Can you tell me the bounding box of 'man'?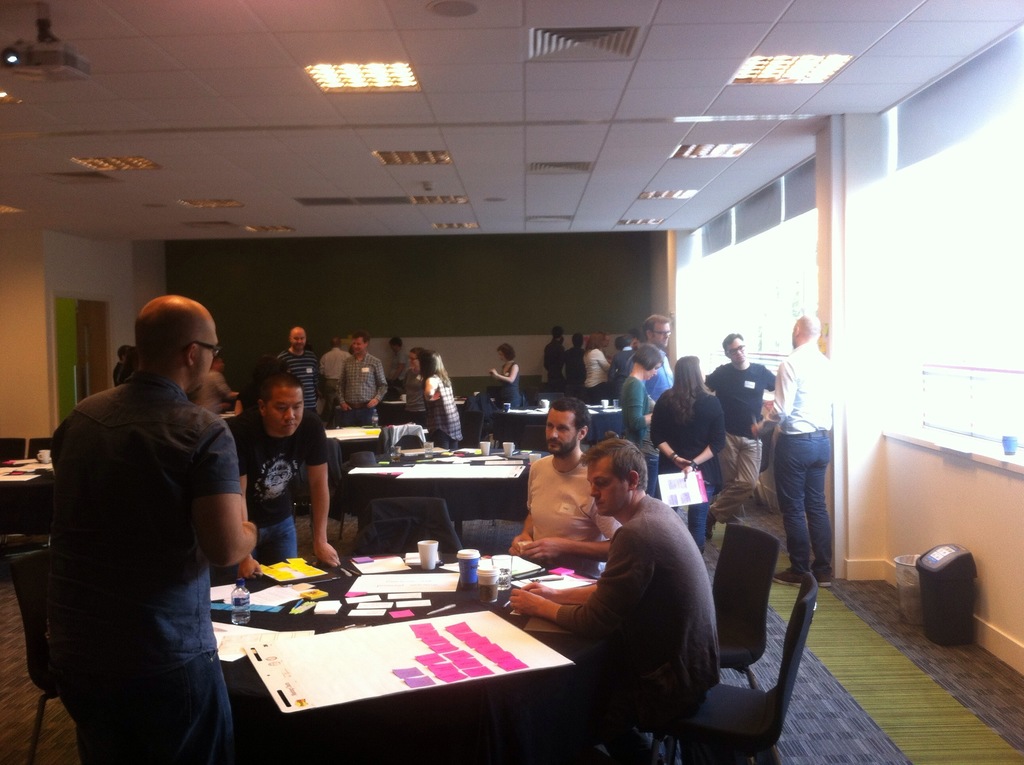
[left=385, top=332, right=418, bottom=392].
